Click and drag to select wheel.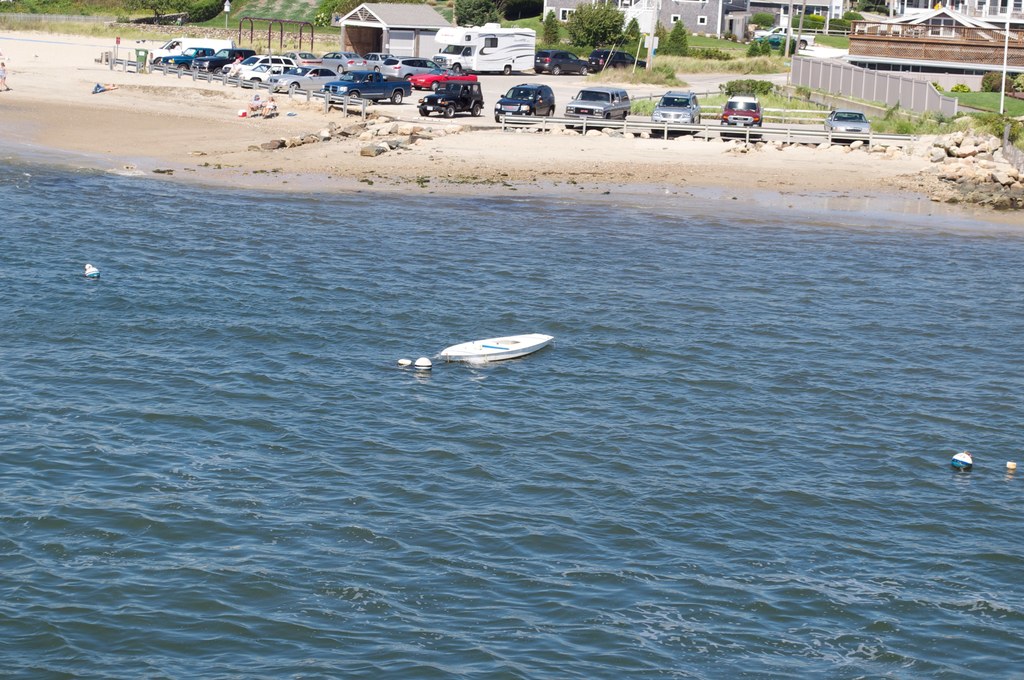
Selection: bbox=(339, 66, 344, 73).
